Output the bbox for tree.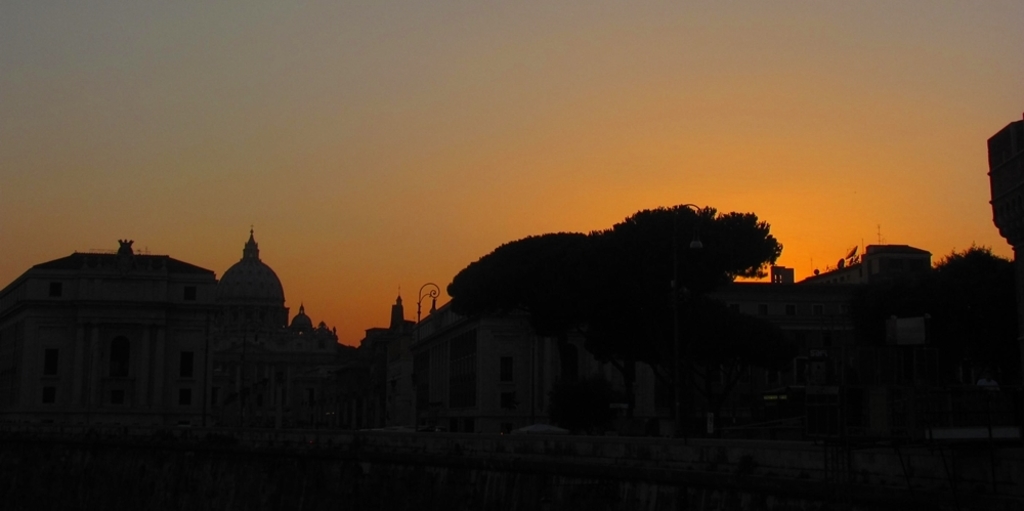
crop(717, 203, 800, 280).
